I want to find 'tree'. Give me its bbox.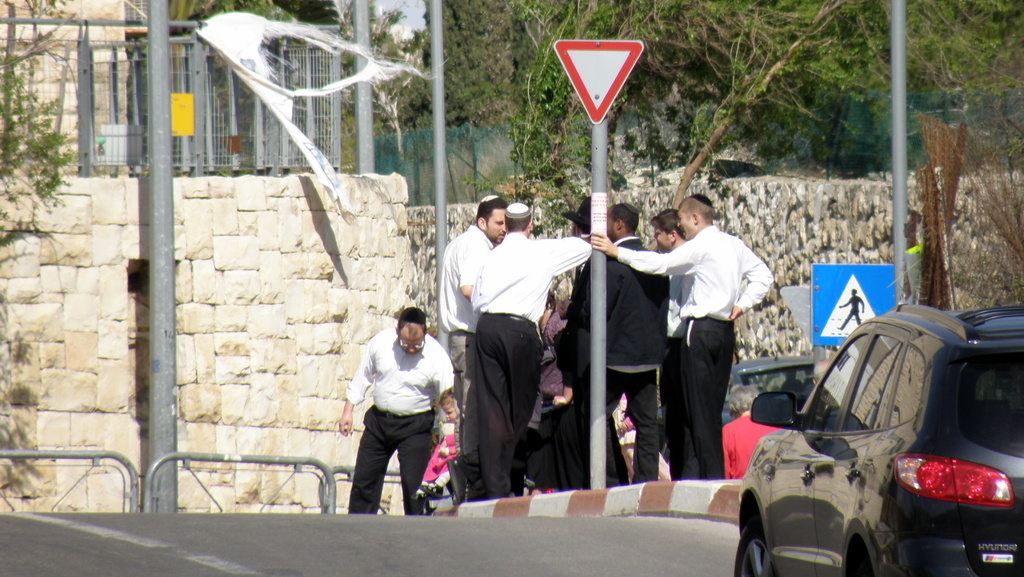
bbox(0, 0, 91, 215).
